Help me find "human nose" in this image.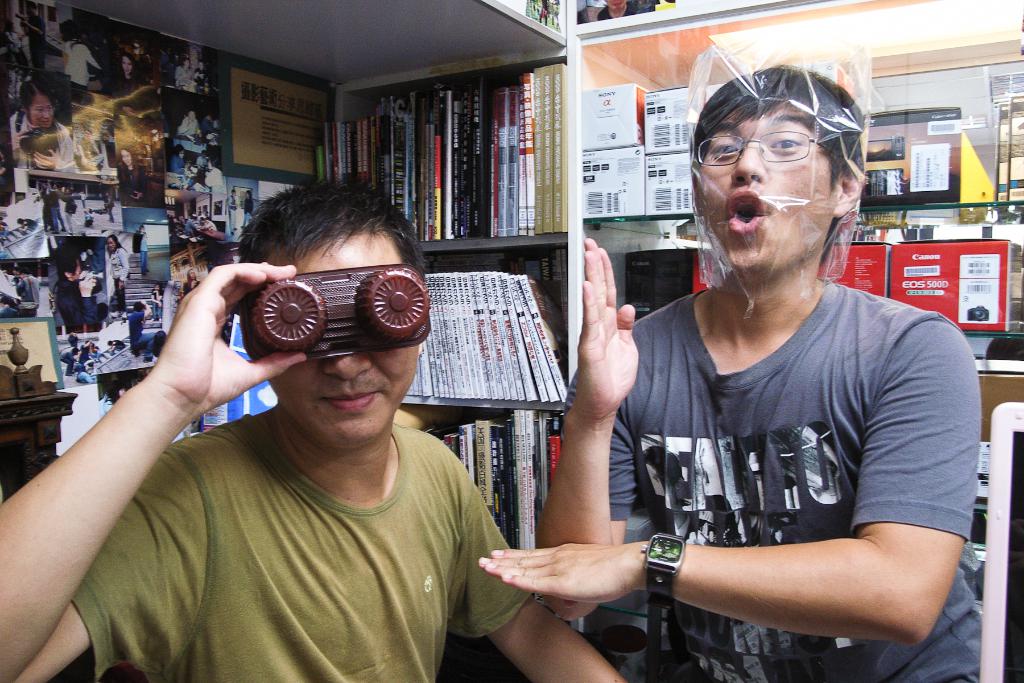
Found it: x1=315, y1=342, x2=372, y2=384.
